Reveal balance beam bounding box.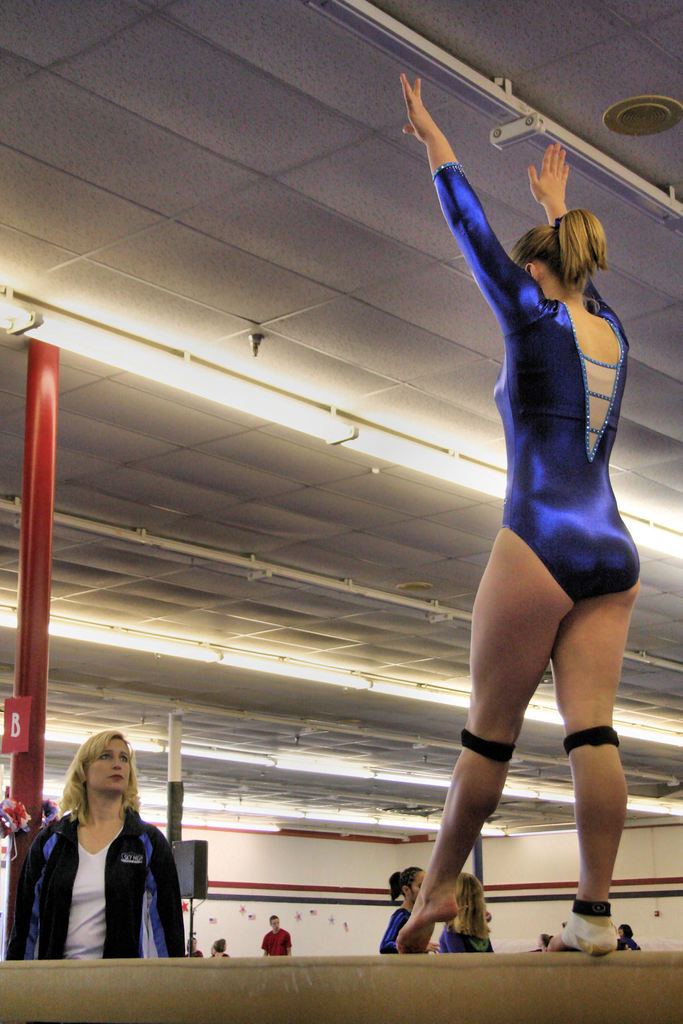
Revealed: detection(0, 949, 682, 1023).
